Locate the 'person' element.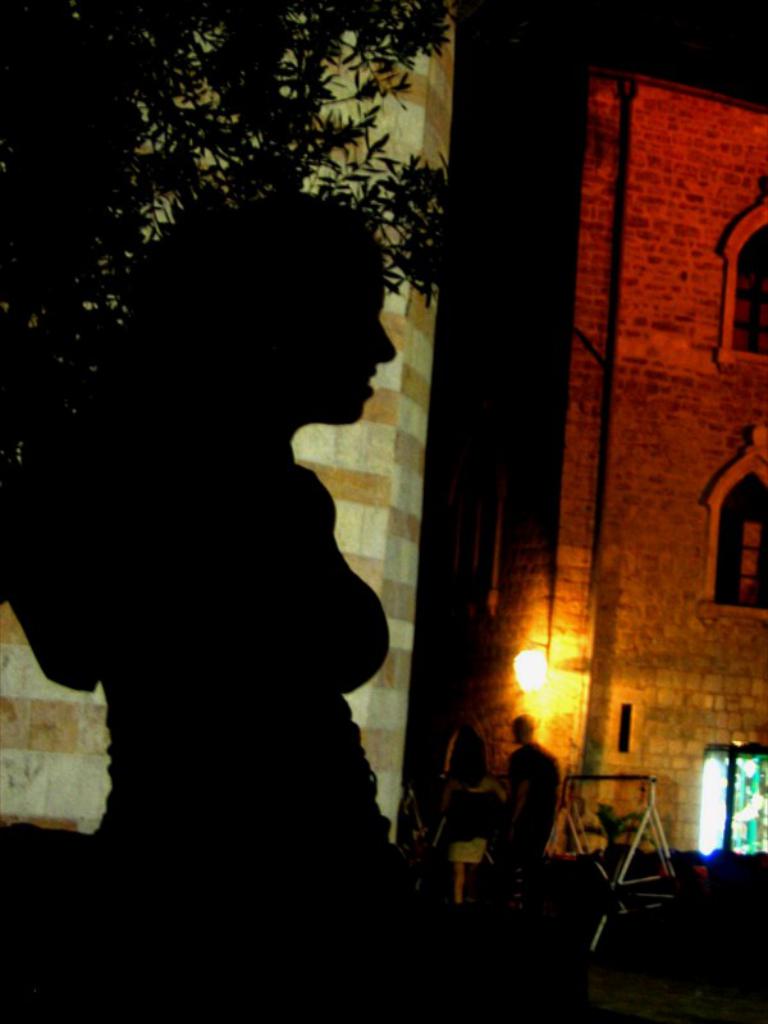
Element bbox: BBox(503, 717, 564, 861).
